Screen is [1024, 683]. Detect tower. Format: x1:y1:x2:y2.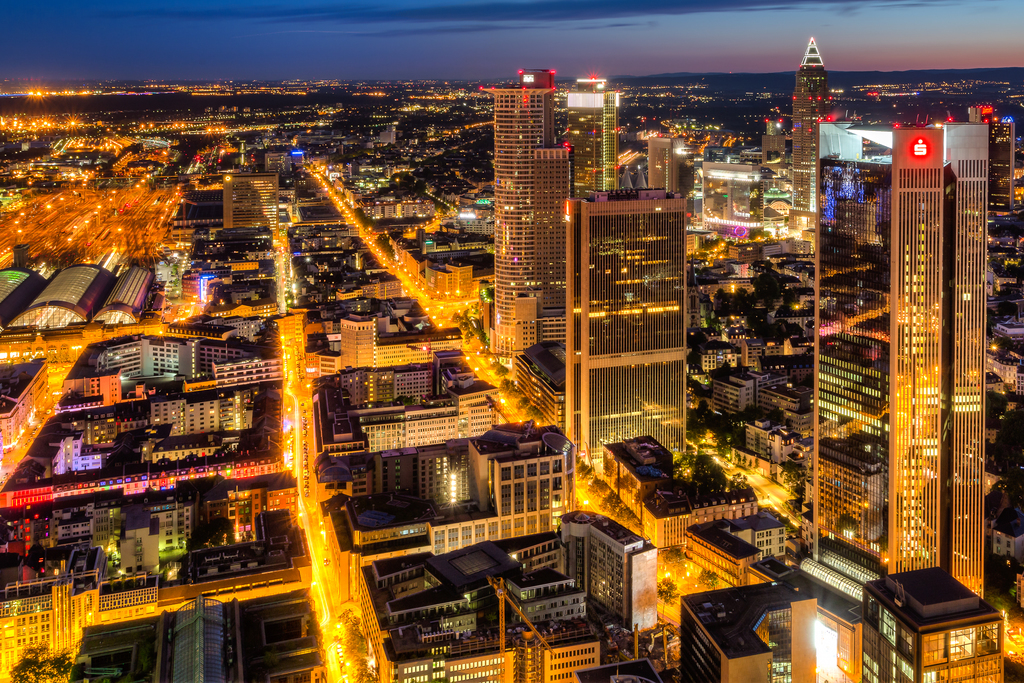
563:183:686:481.
